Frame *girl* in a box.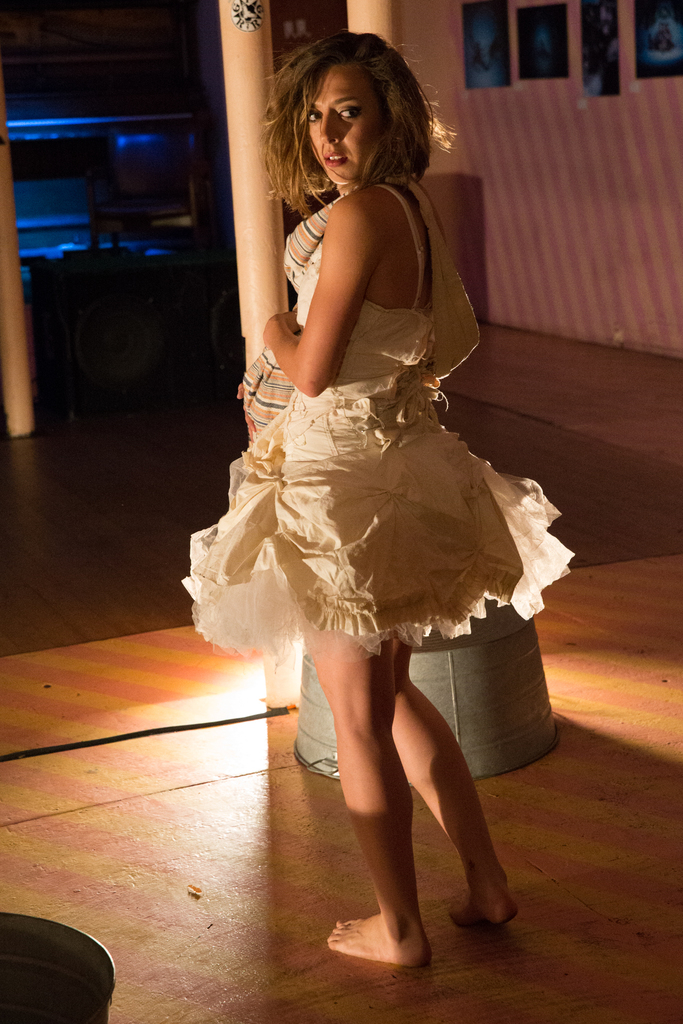
183/19/588/963.
